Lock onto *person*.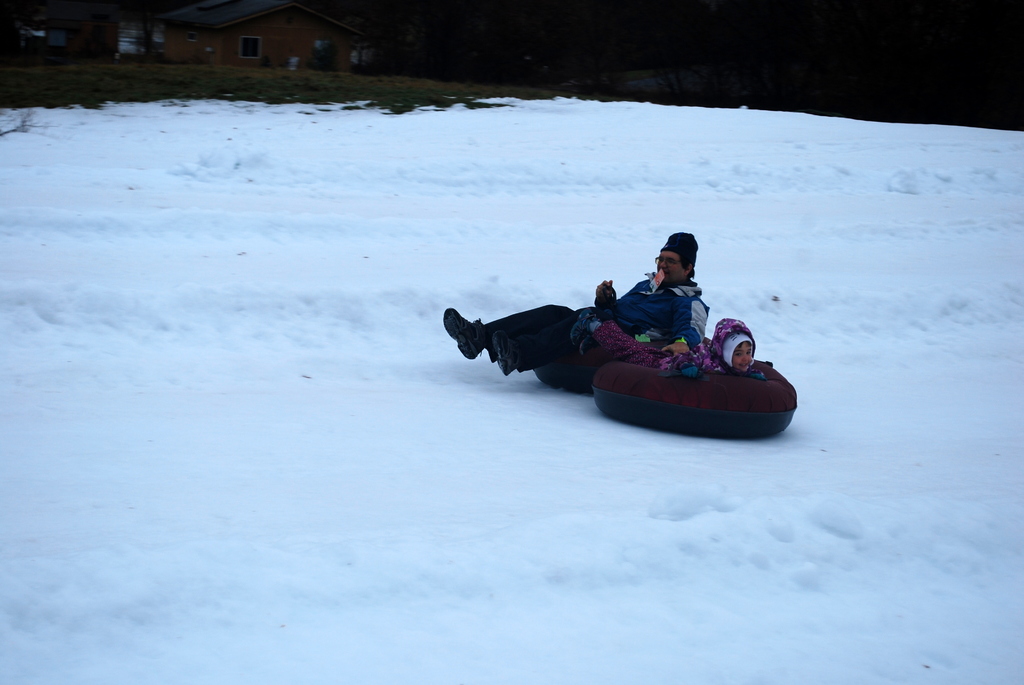
Locked: [441,229,708,377].
